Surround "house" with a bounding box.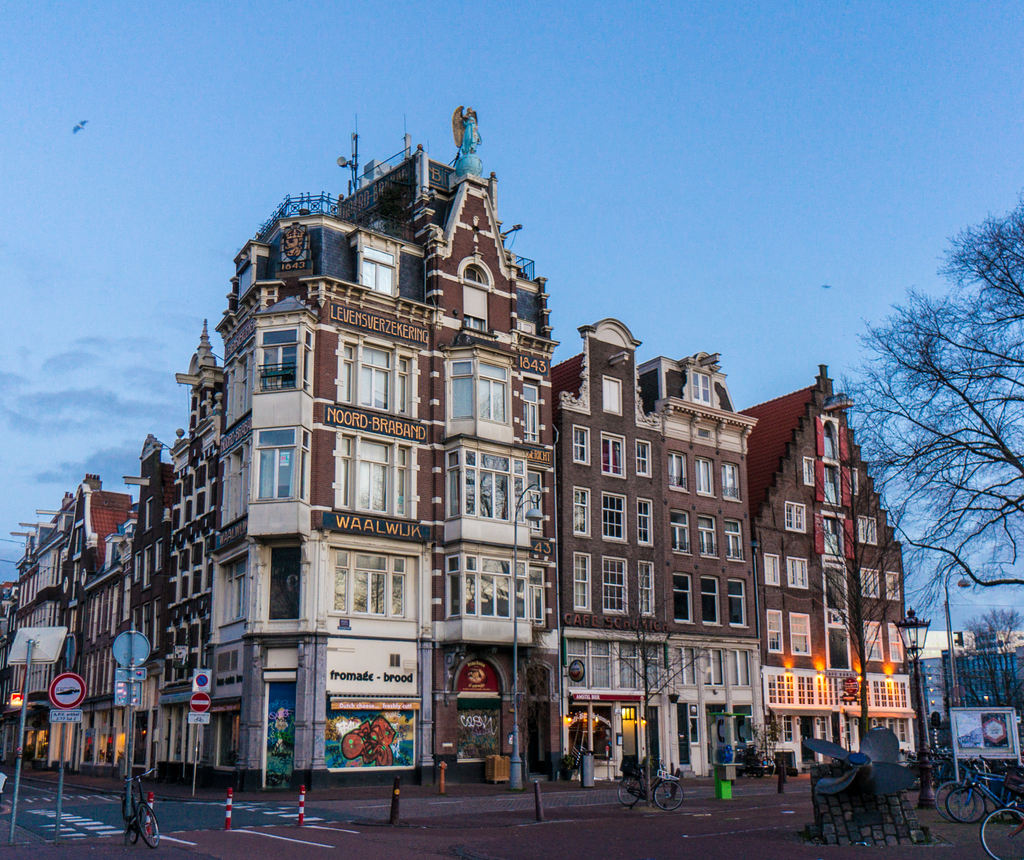
116/185/593/772.
